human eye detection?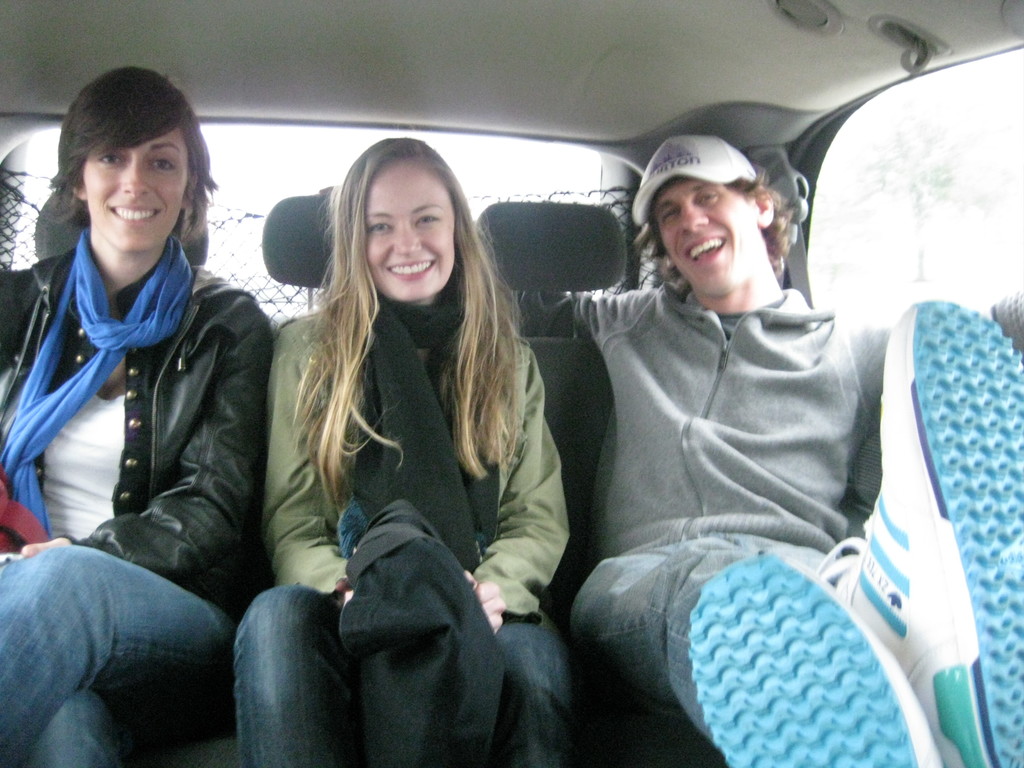
bbox=[96, 150, 122, 169]
